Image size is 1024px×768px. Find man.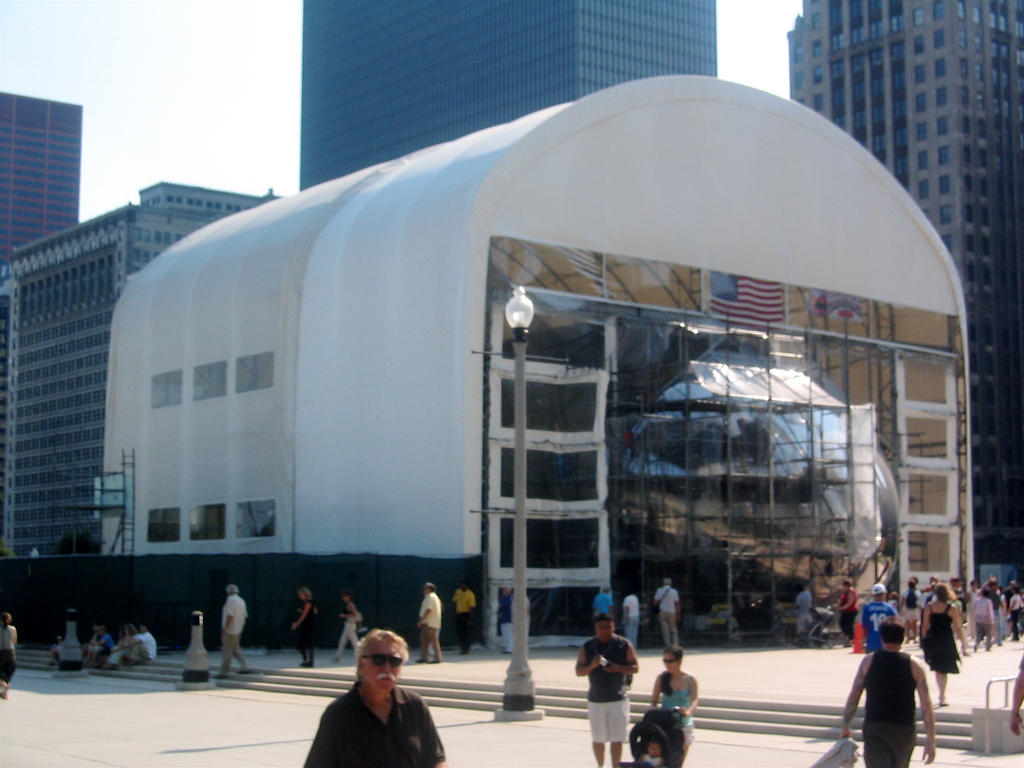
[left=493, top=582, right=513, bottom=651].
